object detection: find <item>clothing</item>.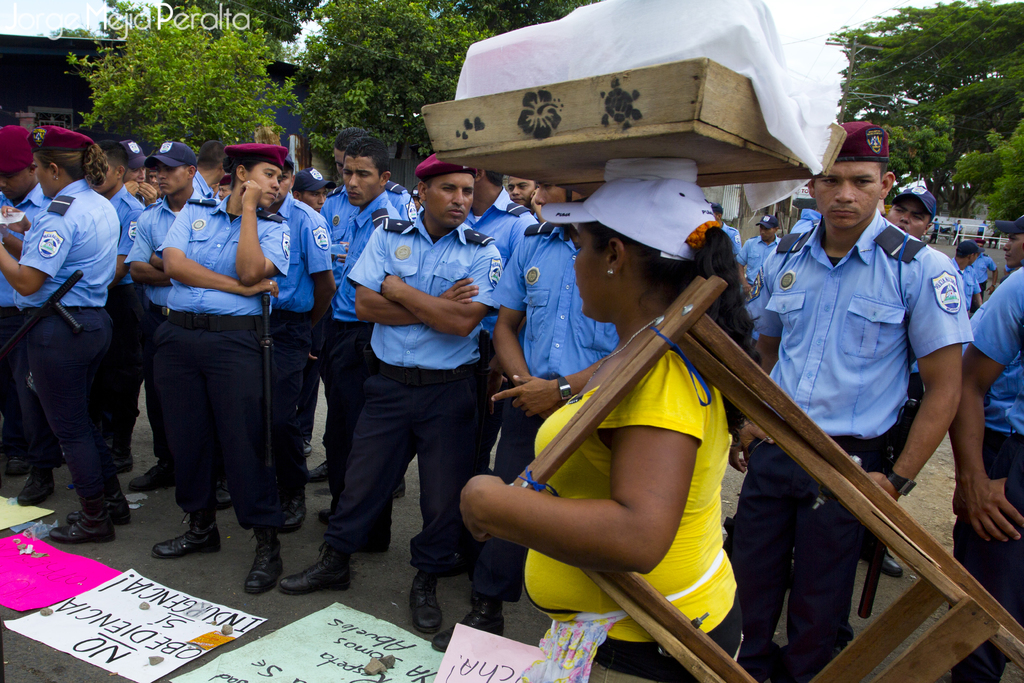
159, 190, 297, 545.
